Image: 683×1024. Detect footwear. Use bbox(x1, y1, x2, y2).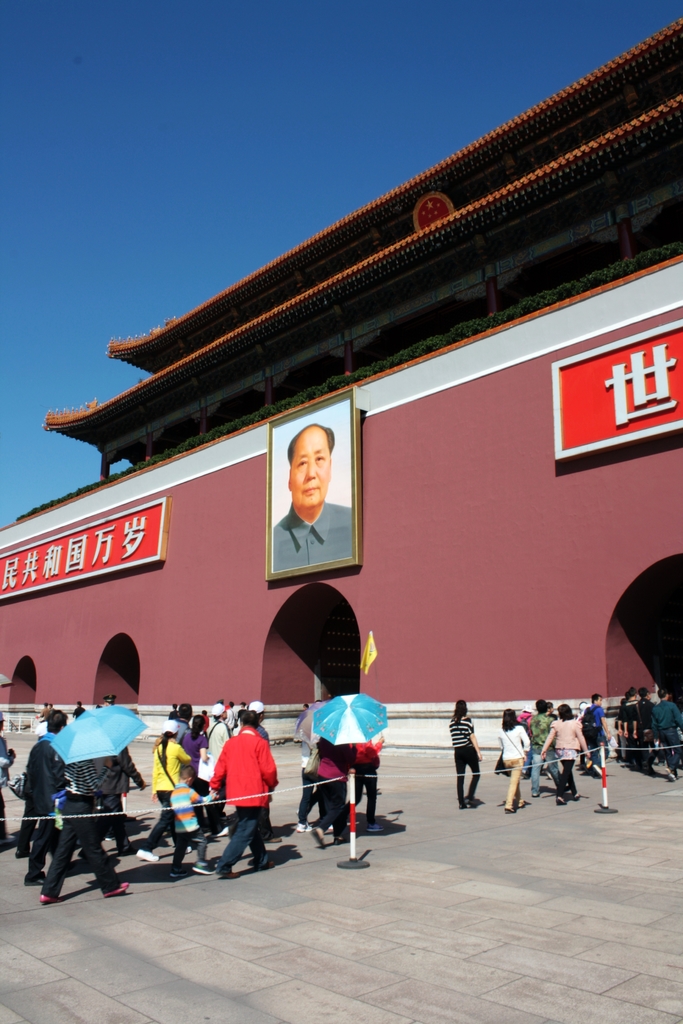
bbox(12, 845, 28, 860).
